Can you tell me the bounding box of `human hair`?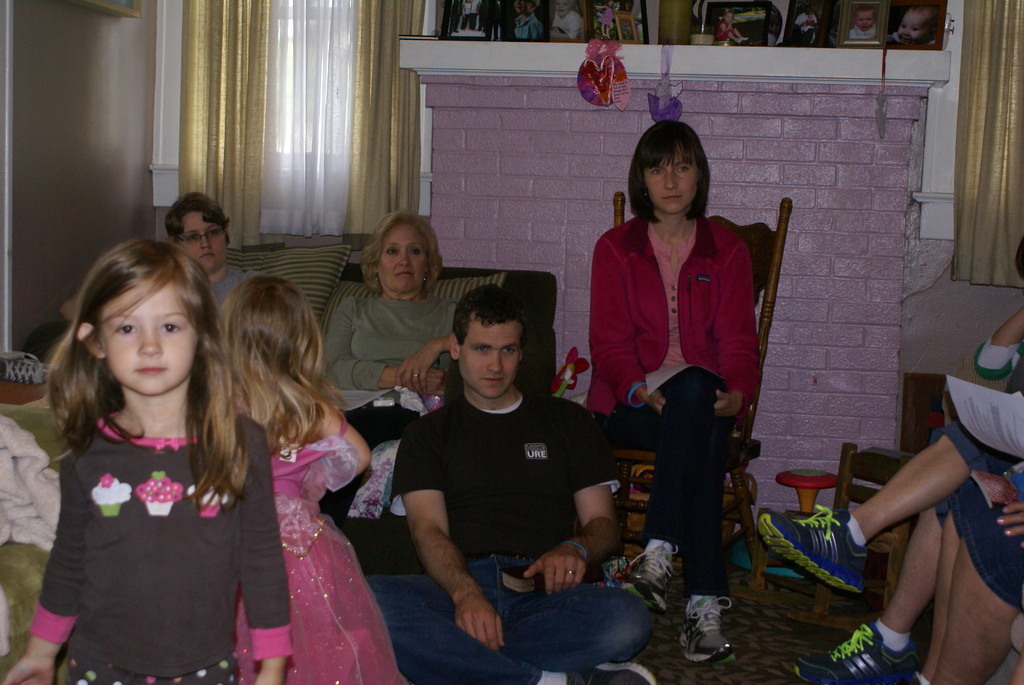
Rect(1013, 231, 1023, 282).
